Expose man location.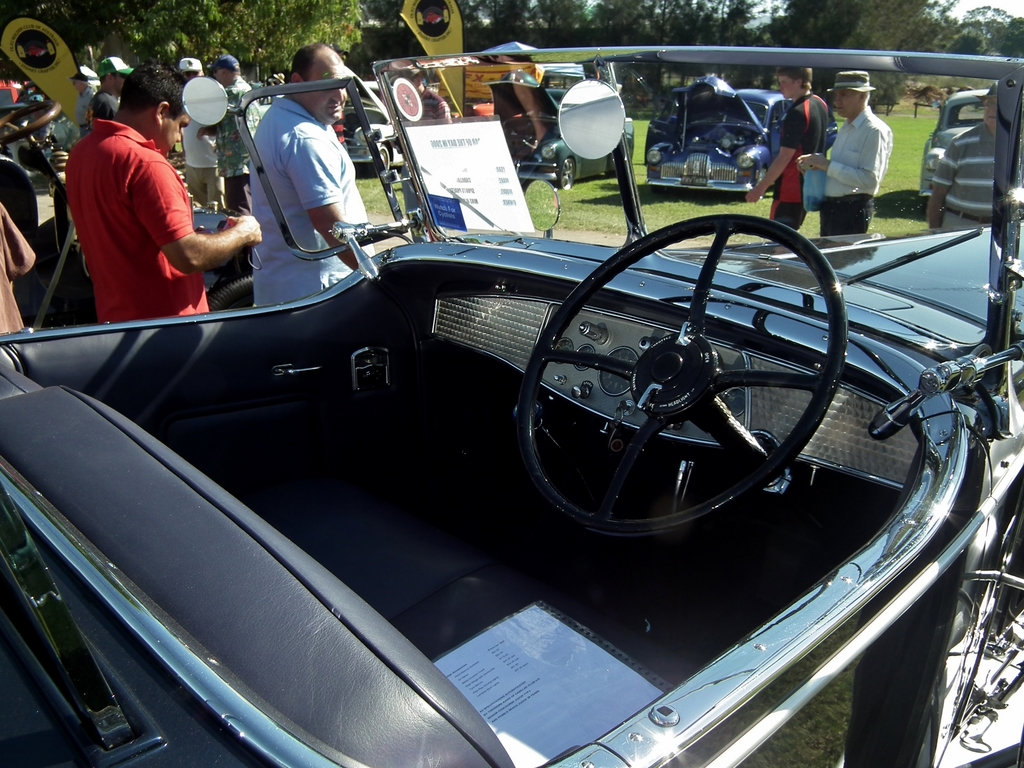
Exposed at 744,61,833,255.
